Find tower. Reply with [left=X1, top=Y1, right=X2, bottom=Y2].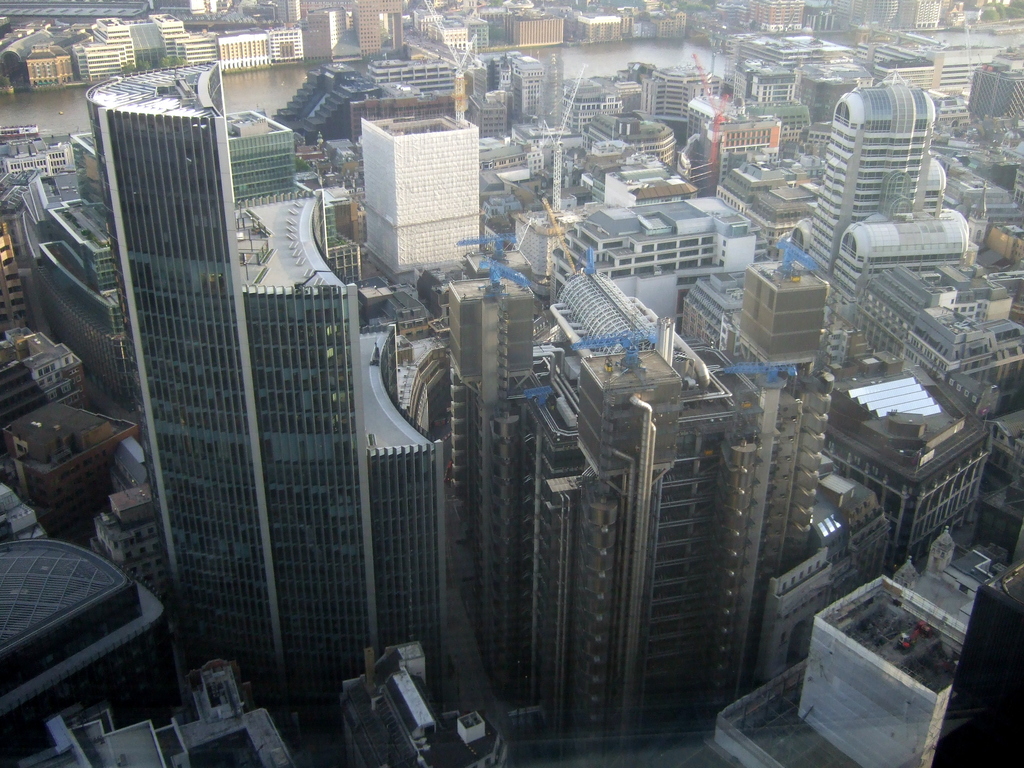
[left=813, top=80, right=941, bottom=284].
